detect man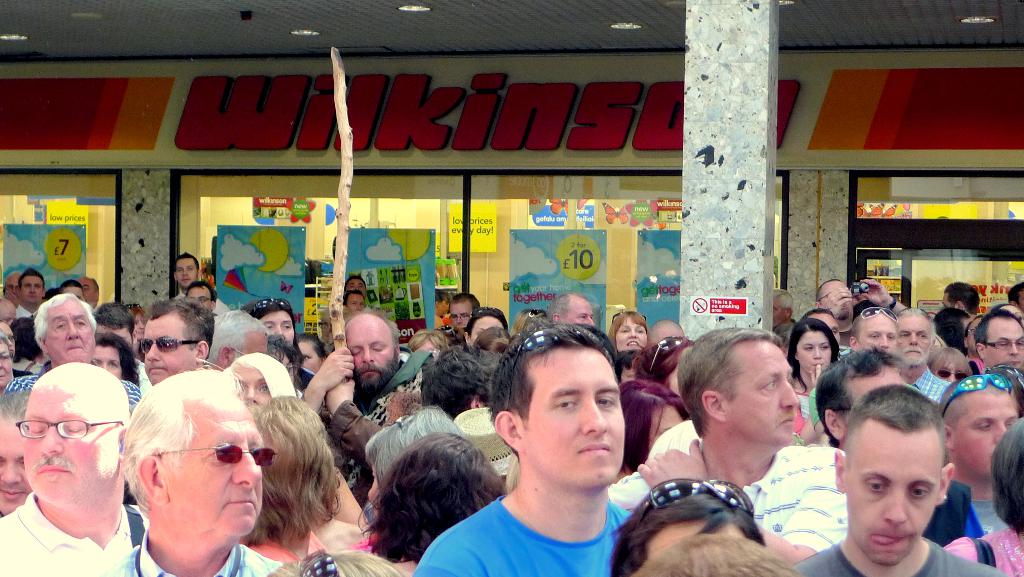
rect(165, 253, 232, 317)
